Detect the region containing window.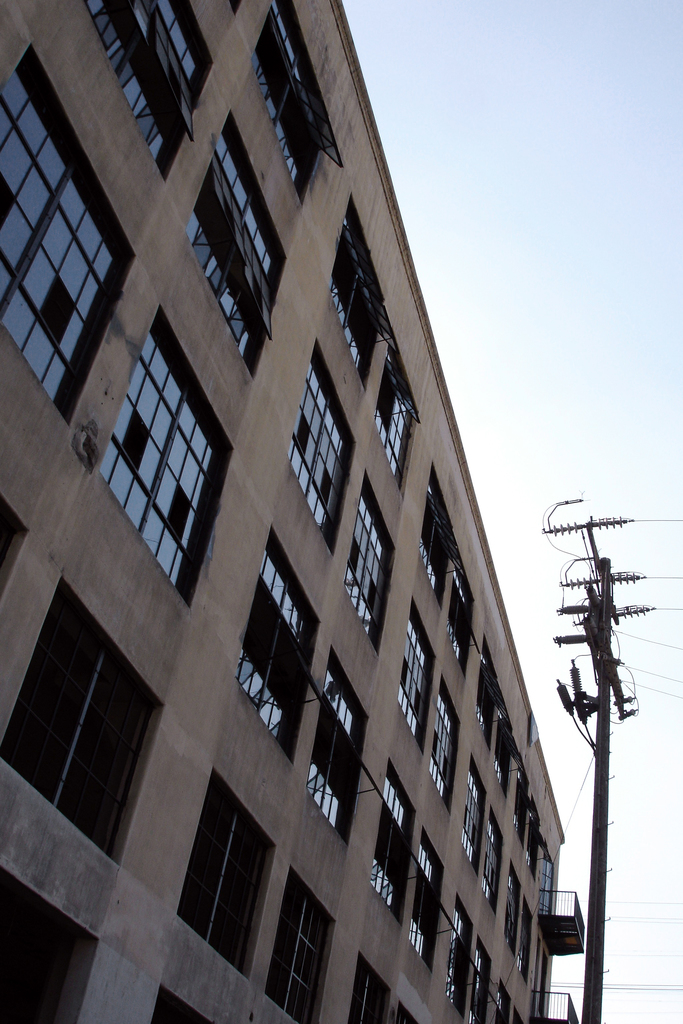
{"left": 497, "top": 861, "right": 523, "bottom": 957}.
